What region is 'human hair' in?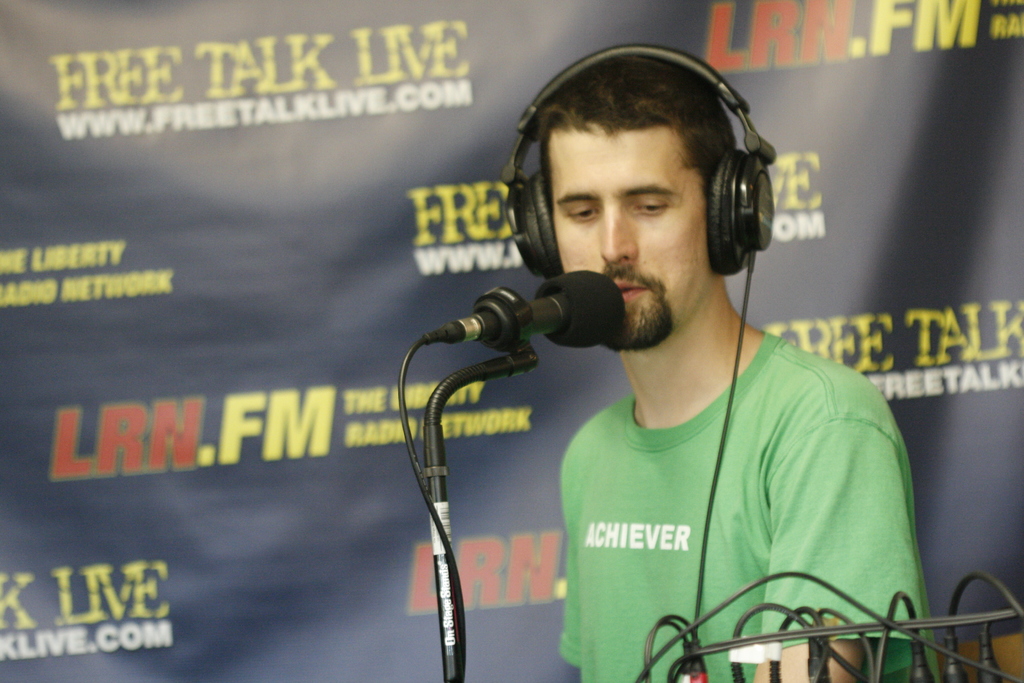
[x1=524, y1=49, x2=738, y2=206].
